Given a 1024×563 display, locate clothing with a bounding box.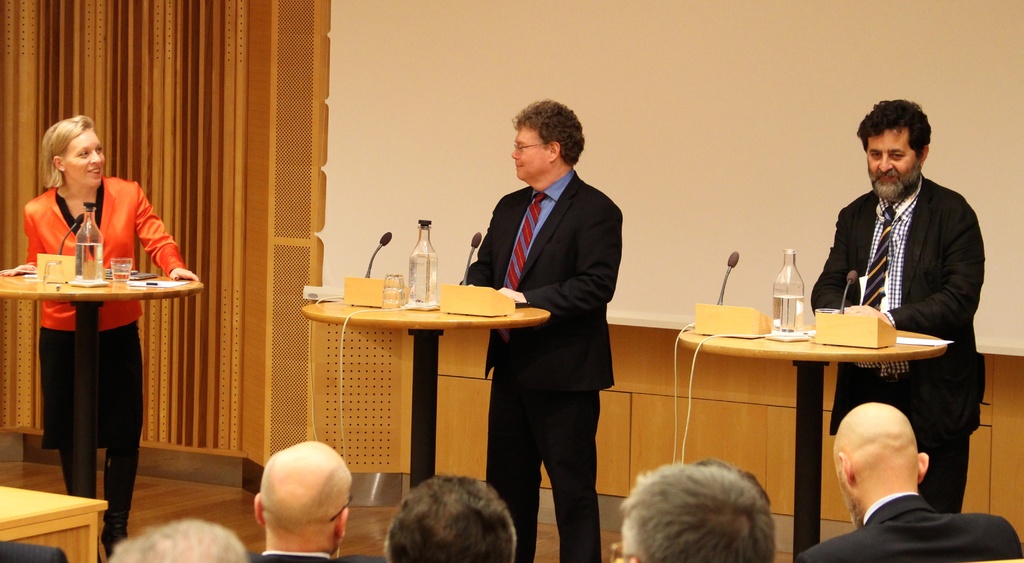
Located: [x1=453, y1=165, x2=628, y2=562].
